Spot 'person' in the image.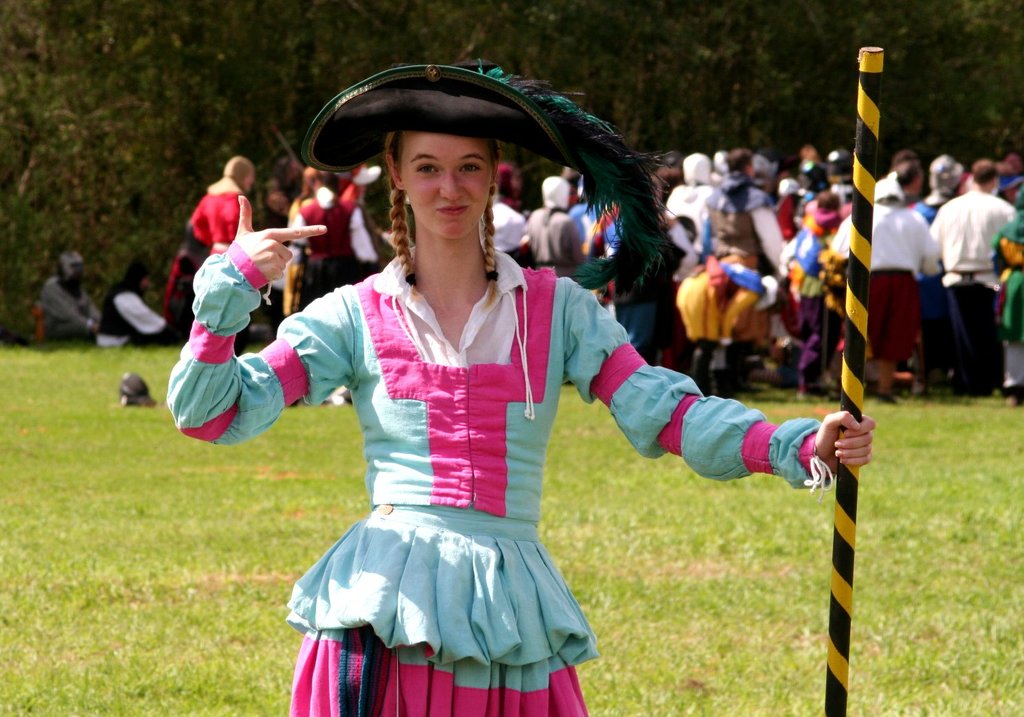
'person' found at x1=282 y1=166 x2=372 y2=319.
